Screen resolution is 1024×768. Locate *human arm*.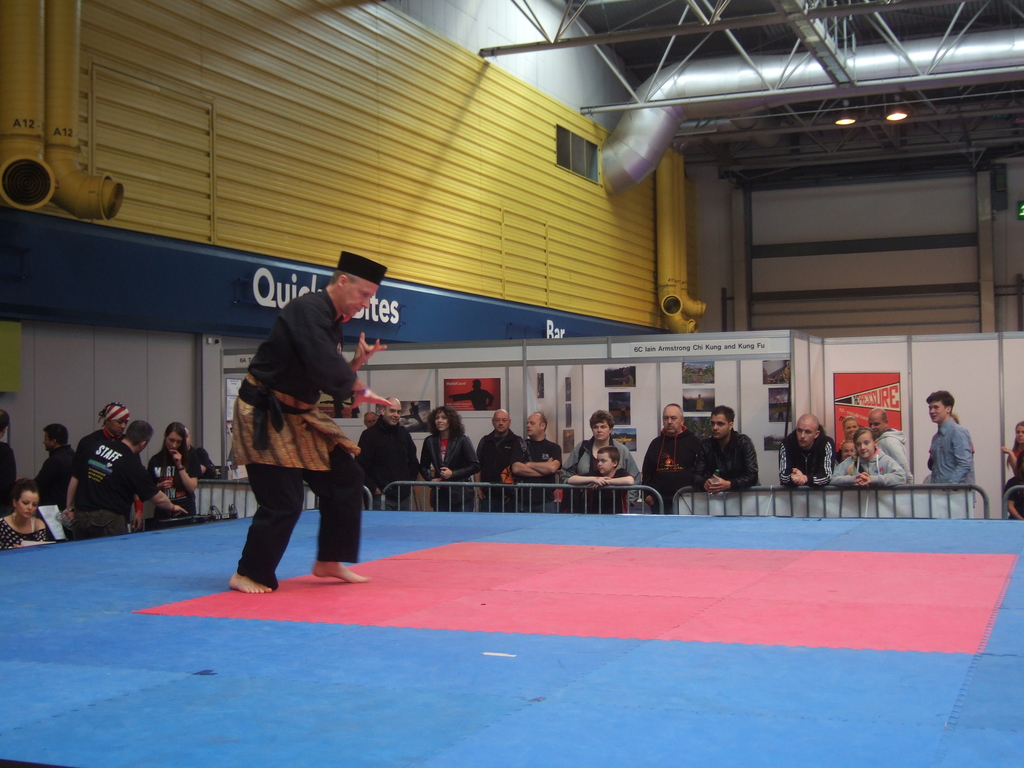
449,433,477,474.
